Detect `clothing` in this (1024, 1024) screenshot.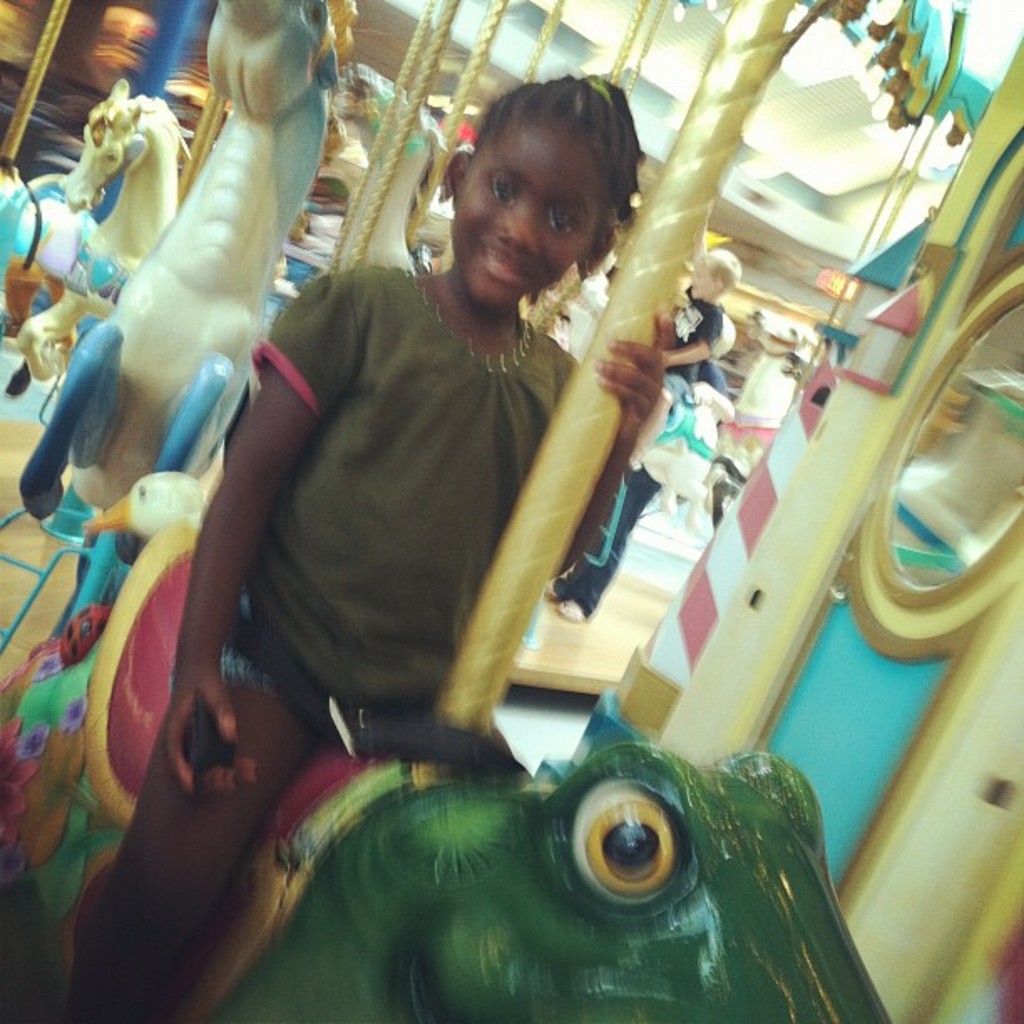
Detection: x1=549, y1=355, x2=728, y2=617.
